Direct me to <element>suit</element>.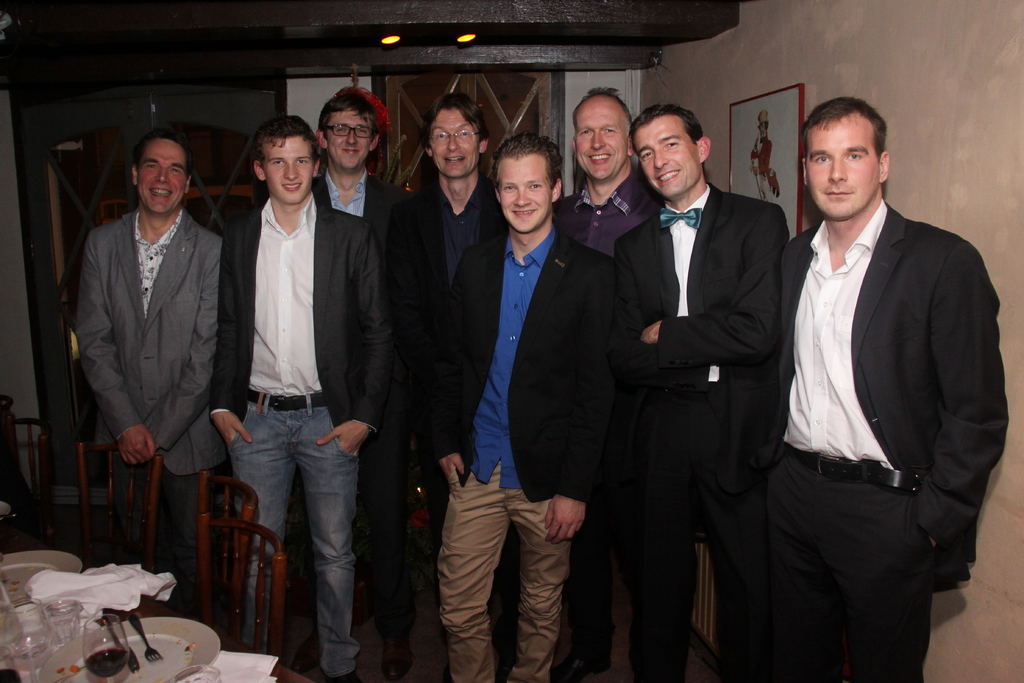
Direction: 72 142 237 618.
